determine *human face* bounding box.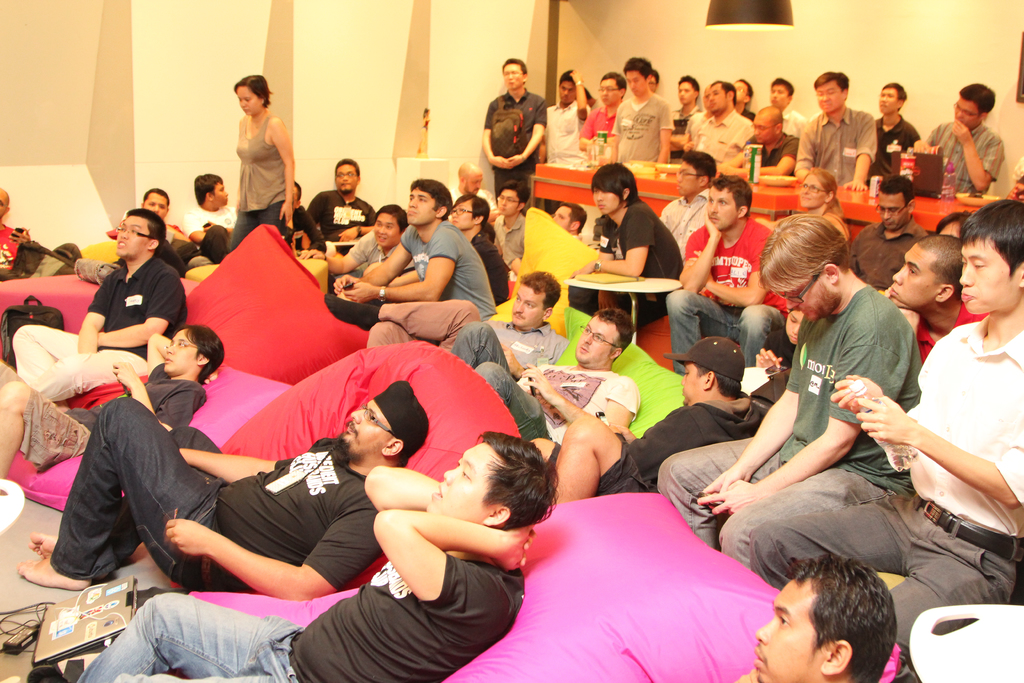
Determined: region(737, 83, 750, 99).
